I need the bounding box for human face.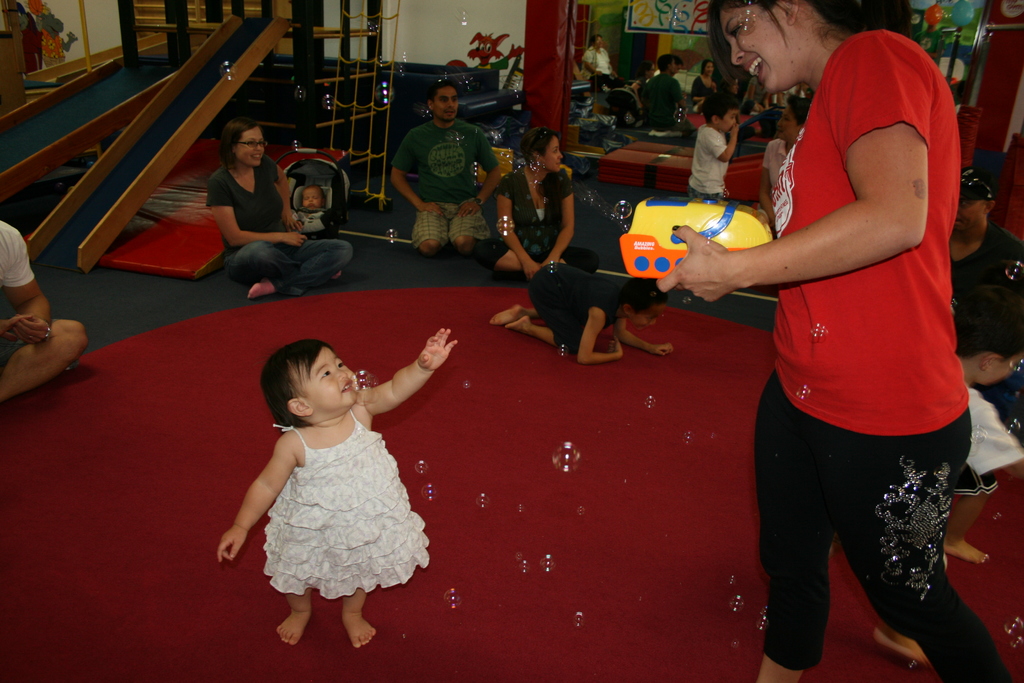
Here it is: 719, 106, 739, 133.
